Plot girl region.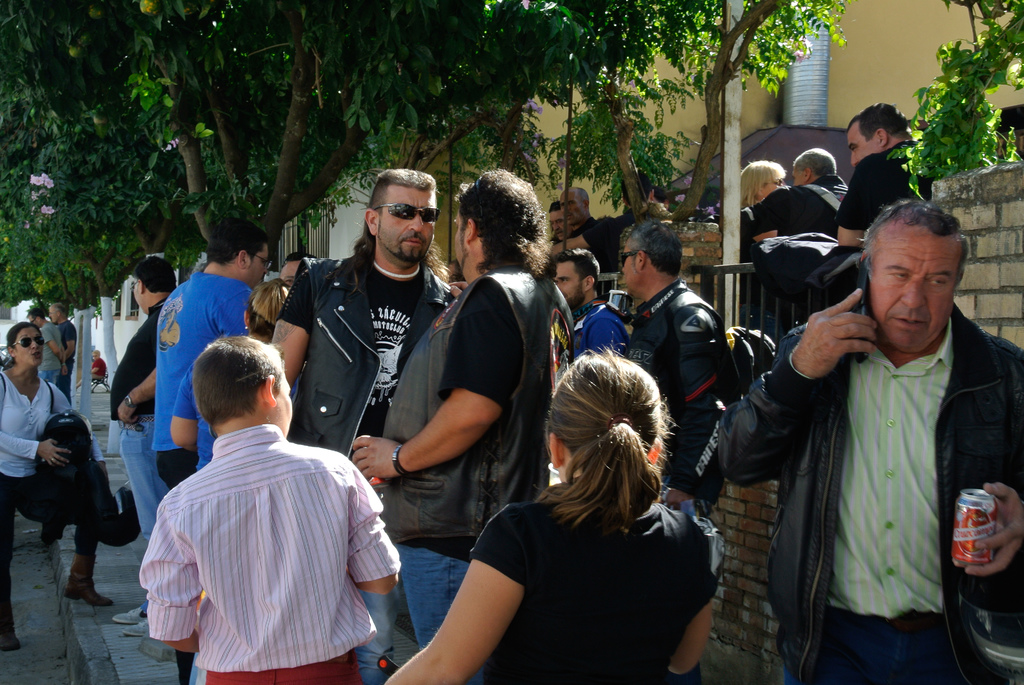
Plotted at Rect(386, 348, 721, 684).
